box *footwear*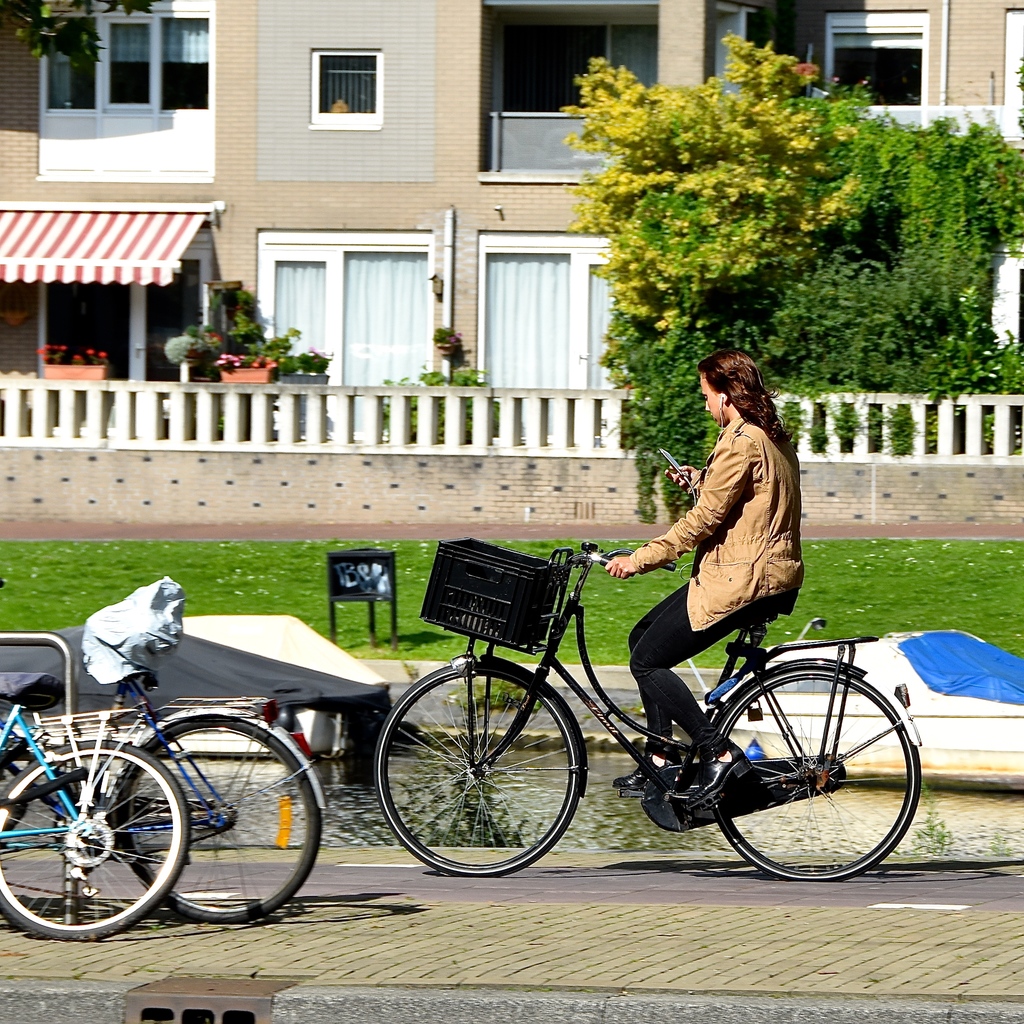
BBox(614, 753, 669, 792)
